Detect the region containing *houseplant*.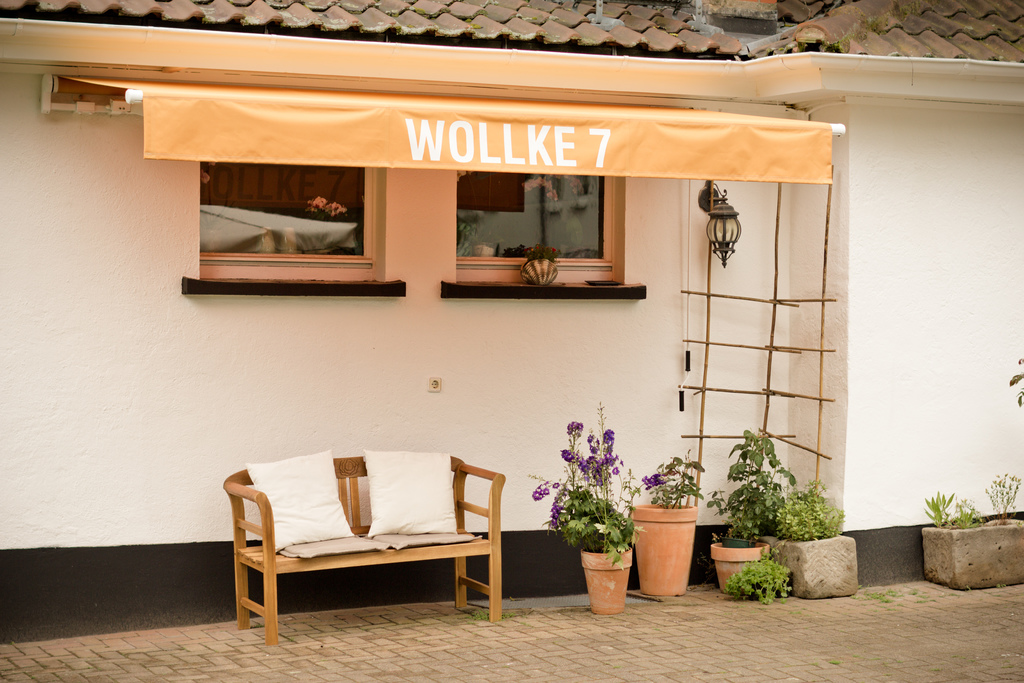
(left=615, top=442, right=708, bottom=593).
